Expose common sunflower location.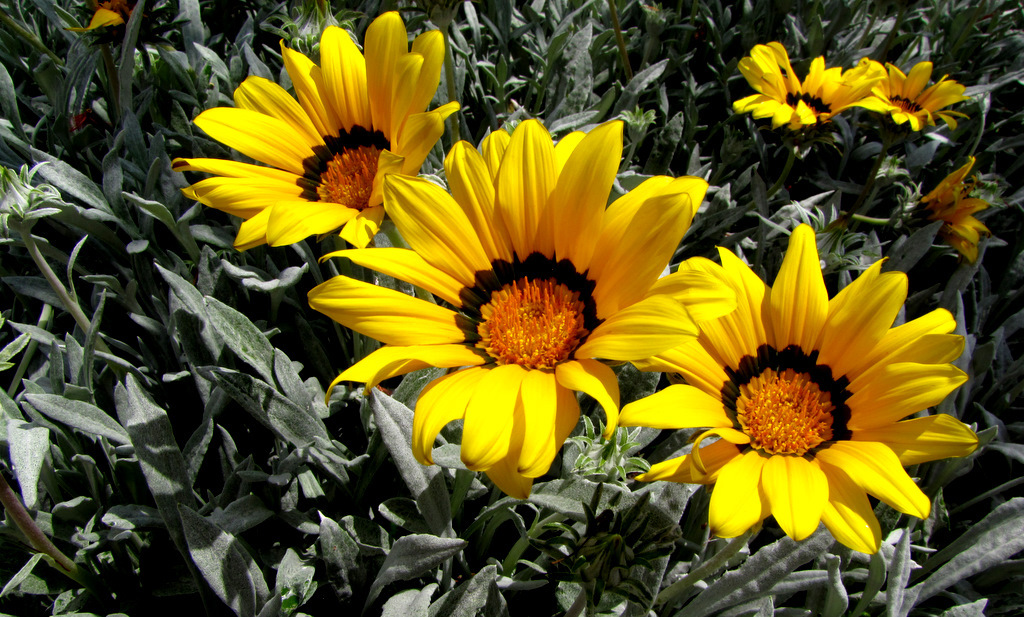
Exposed at [left=656, top=244, right=989, bottom=574].
